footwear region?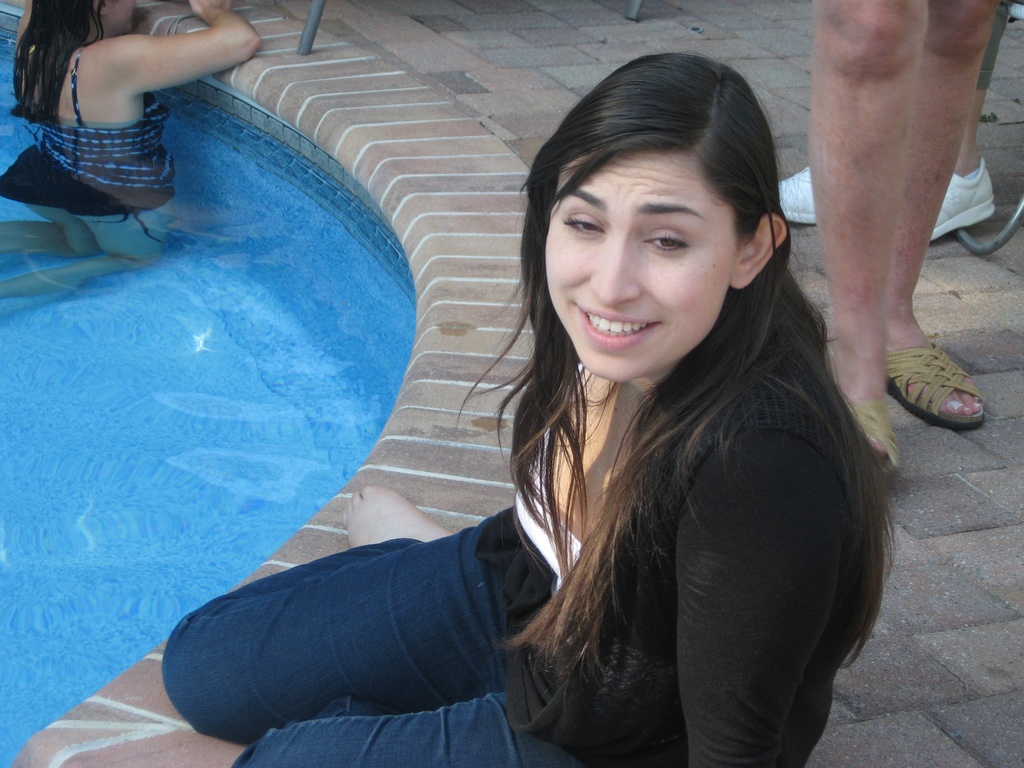
929, 164, 992, 249
